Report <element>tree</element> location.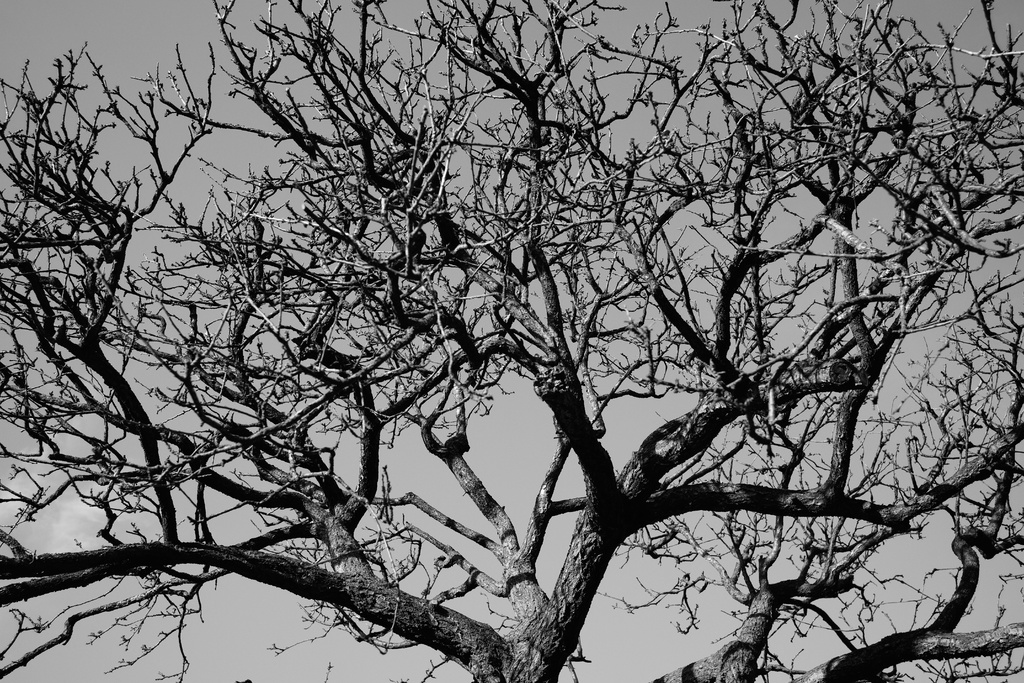
Report: l=18, t=0, r=1023, b=682.
